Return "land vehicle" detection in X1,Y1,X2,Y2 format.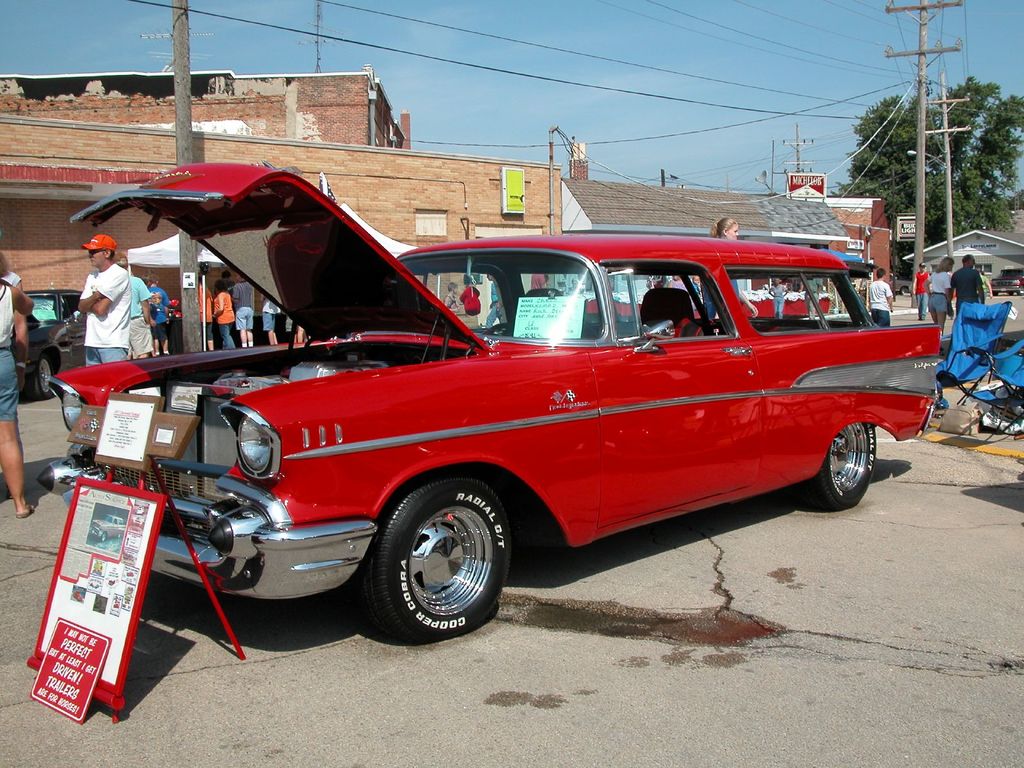
54,200,904,663.
